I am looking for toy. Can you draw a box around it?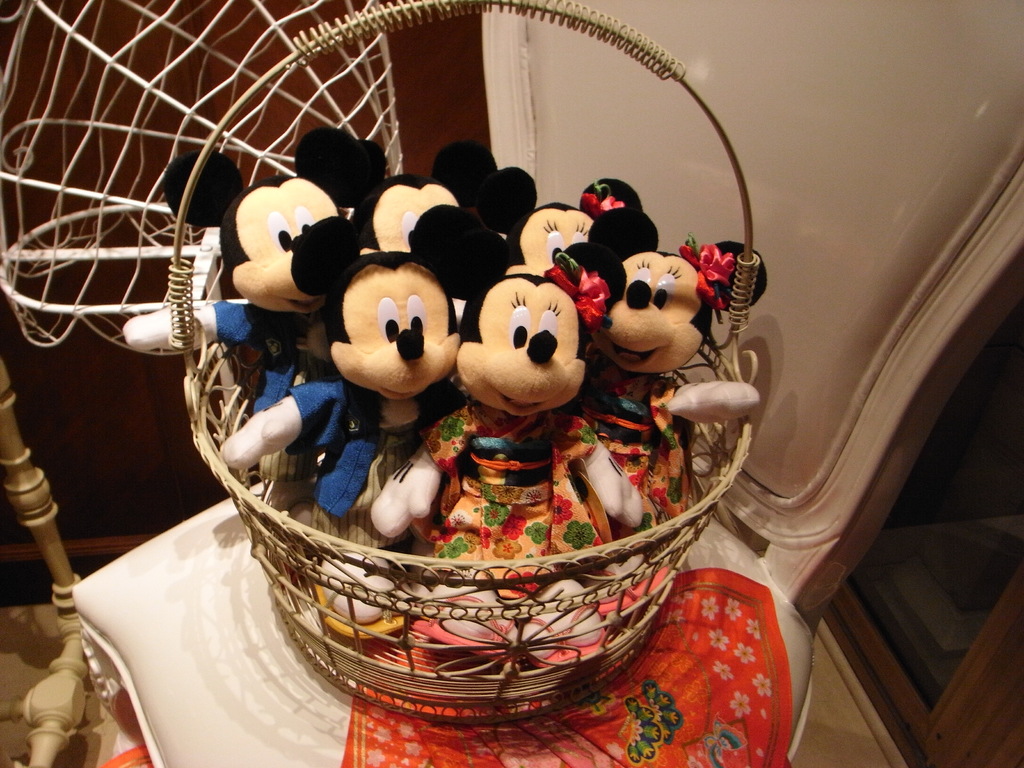
Sure, the bounding box is crop(221, 210, 508, 624).
